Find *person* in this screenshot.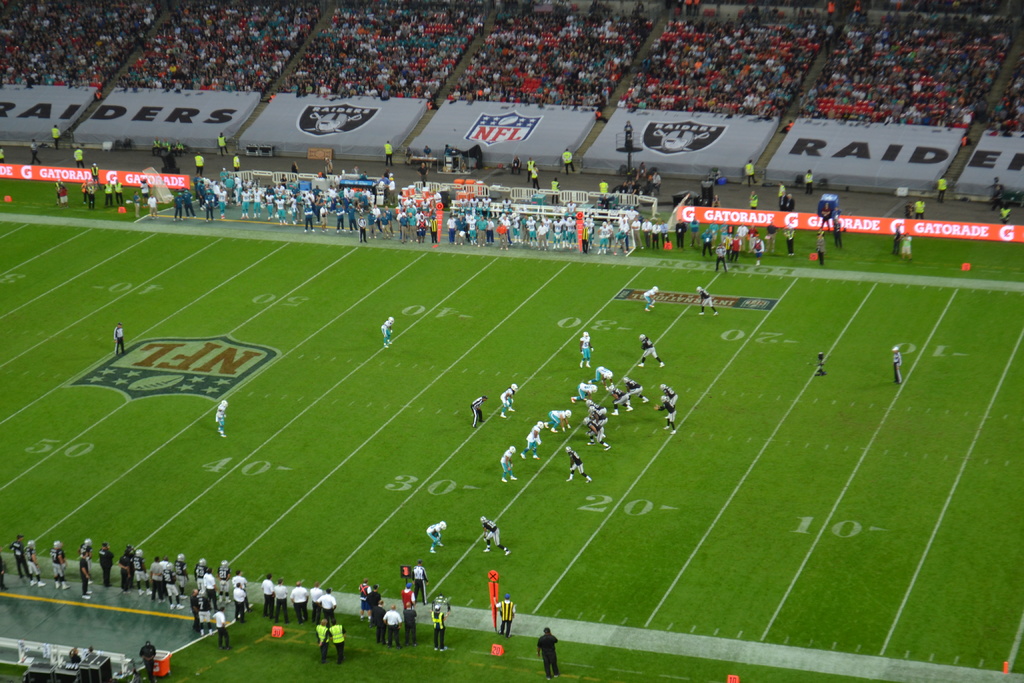
The bounding box for *person* is [left=661, top=222, right=670, bottom=249].
